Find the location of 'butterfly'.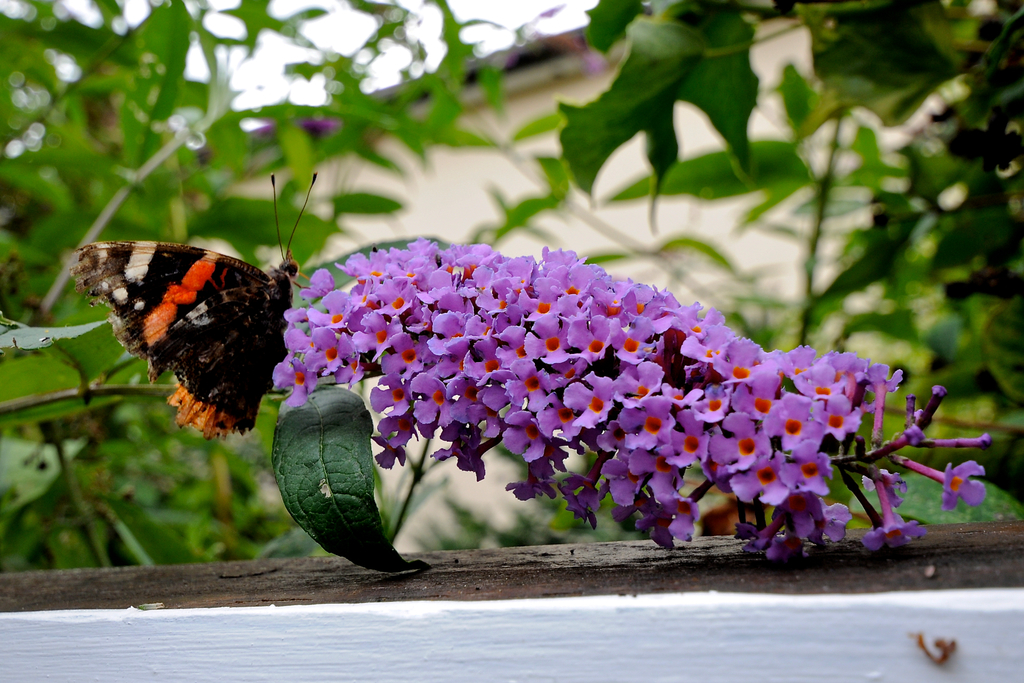
Location: Rect(75, 169, 339, 431).
